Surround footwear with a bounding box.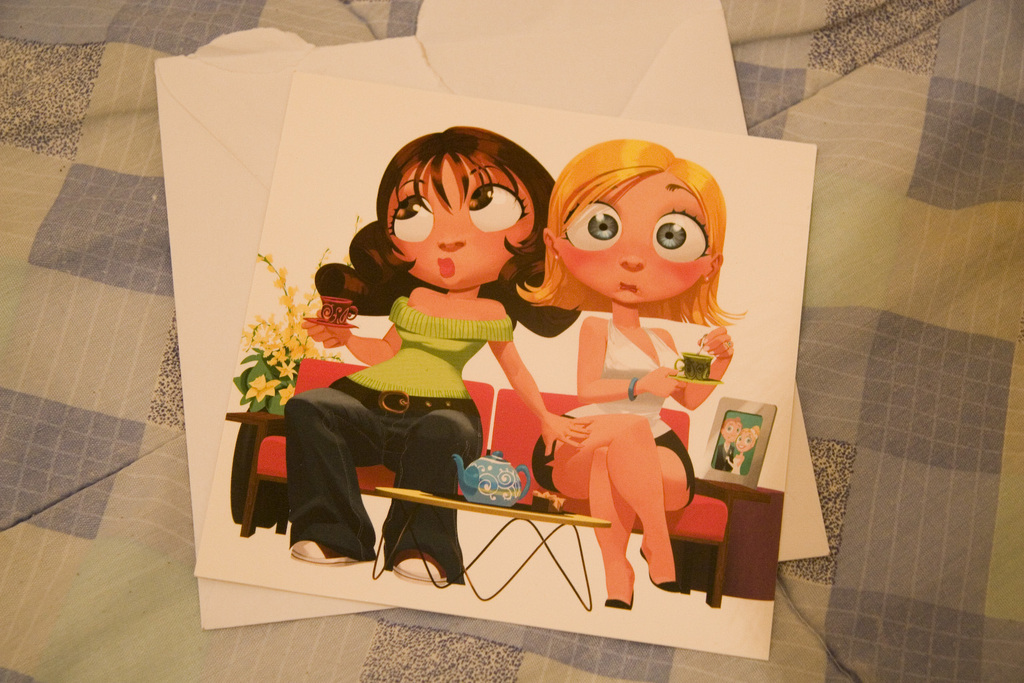
crop(641, 541, 686, 594).
